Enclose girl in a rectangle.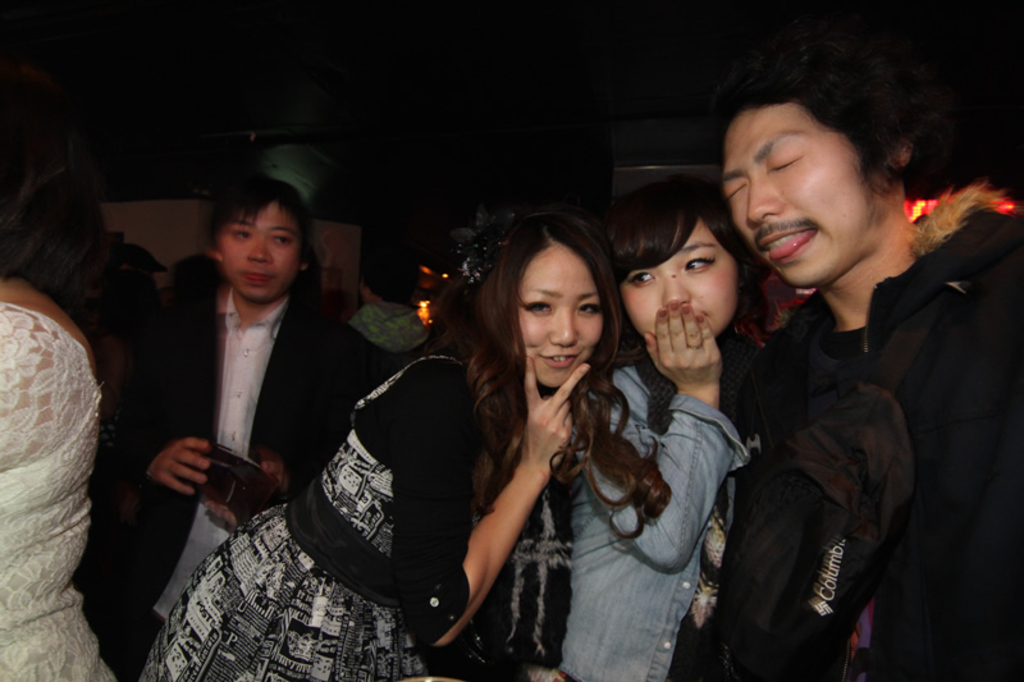
(left=124, top=174, right=396, bottom=681).
